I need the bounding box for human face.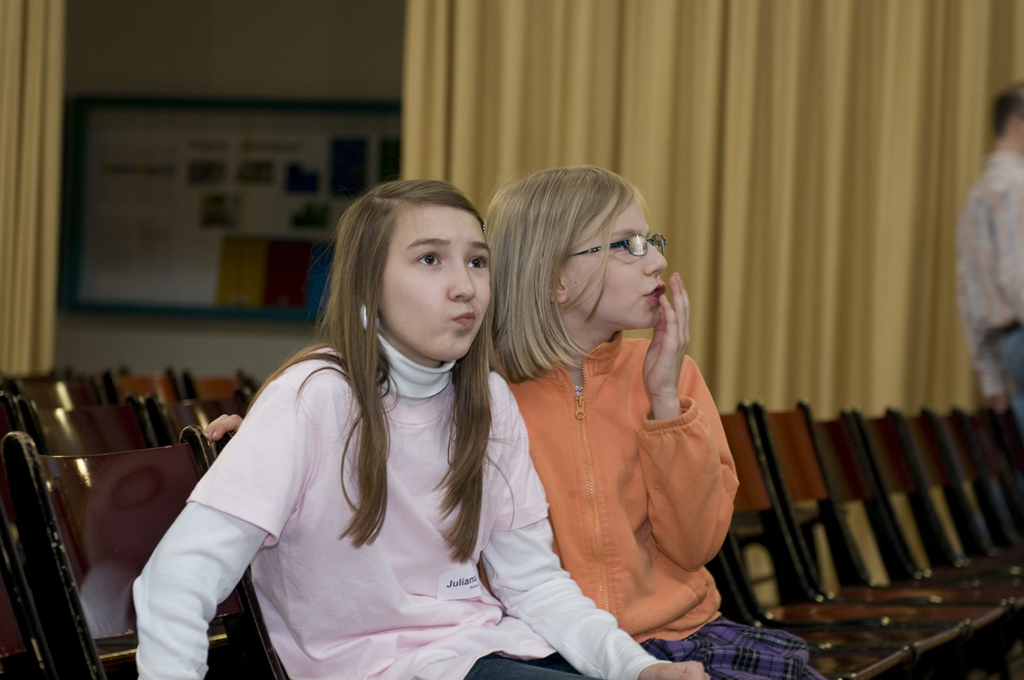
Here it is: rect(562, 179, 660, 326).
